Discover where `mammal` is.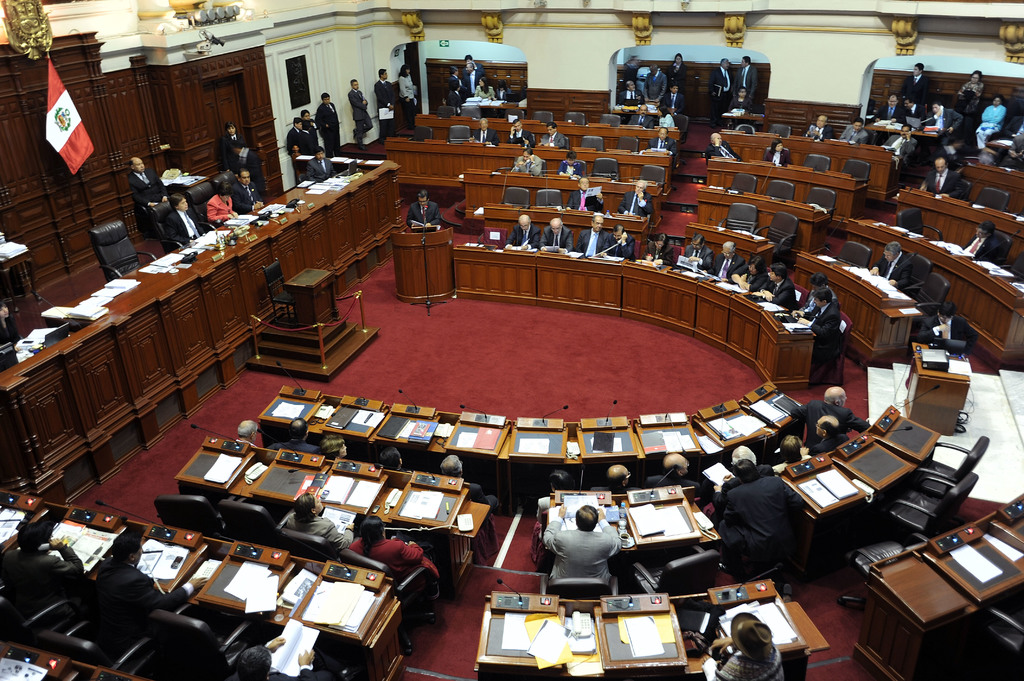
Discovered at (x1=737, y1=58, x2=758, y2=95).
